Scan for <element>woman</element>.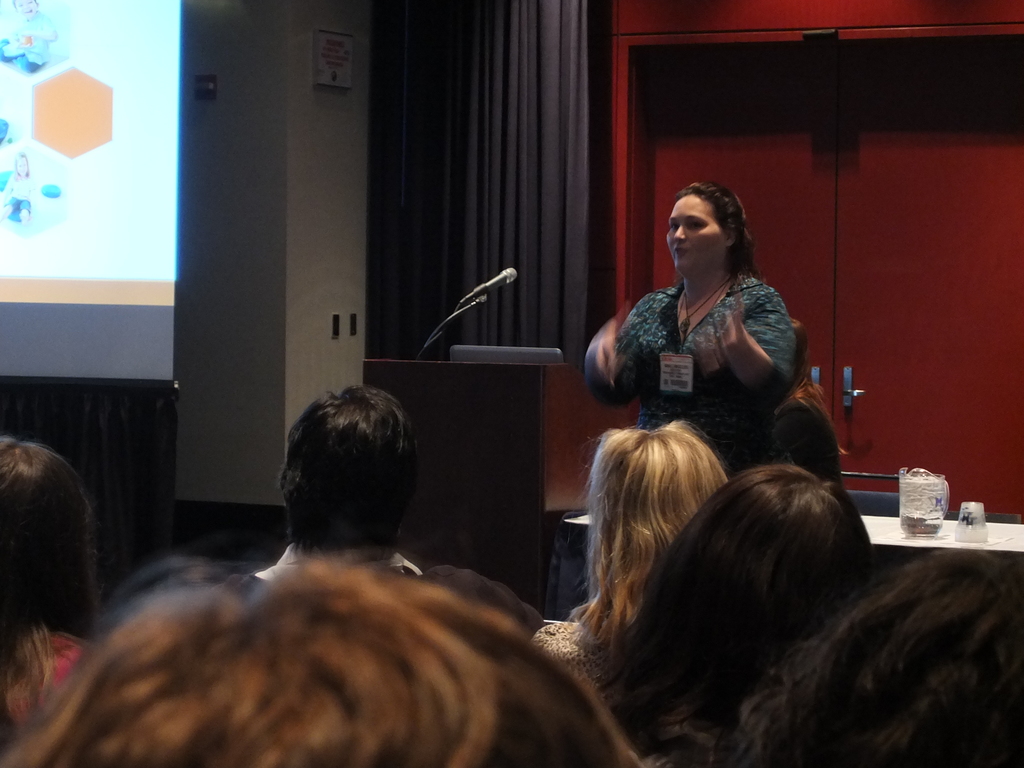
Scan result: pyautogui.locateOnScreen(524, 424, 727, 685).
